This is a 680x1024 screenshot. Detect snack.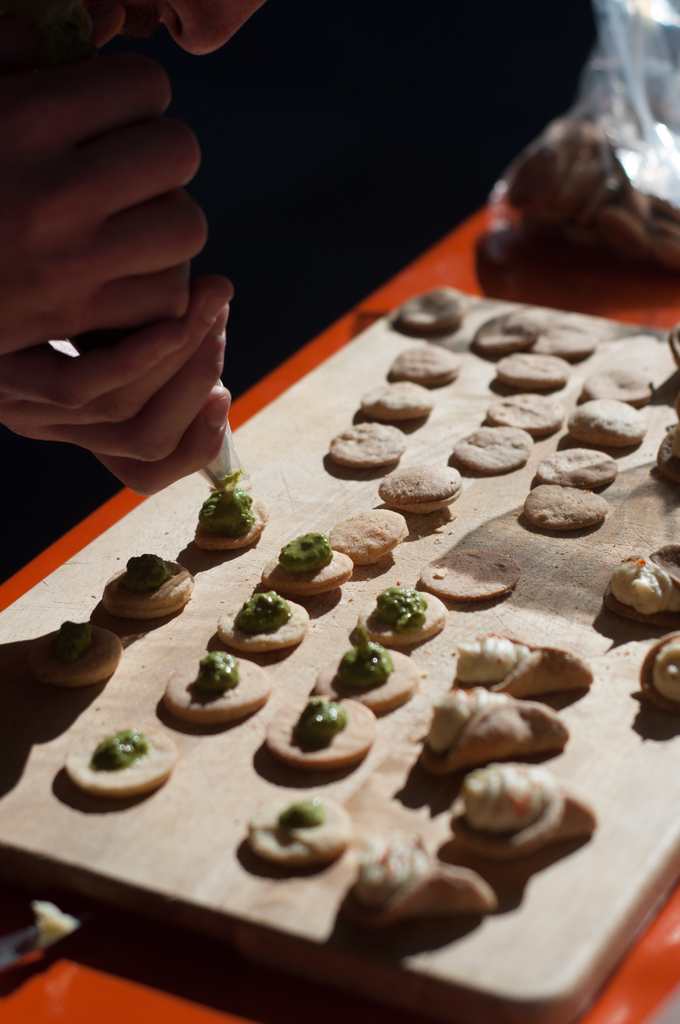
bbox(452, 429, 533, 473).
